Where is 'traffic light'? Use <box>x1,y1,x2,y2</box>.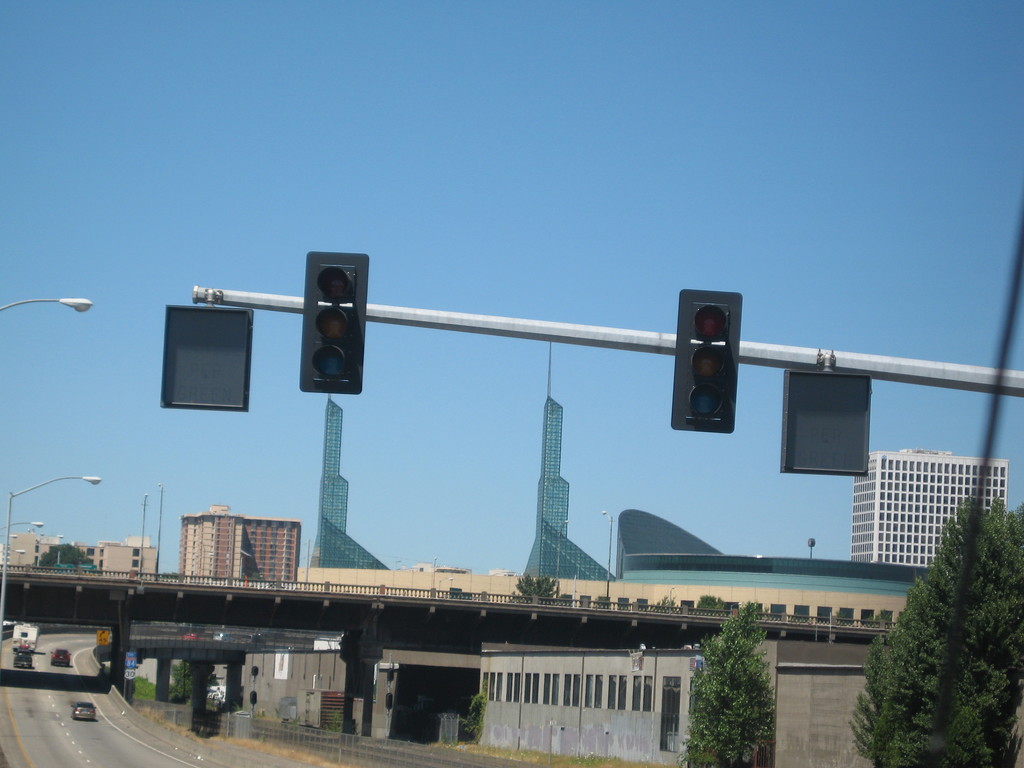
<box>669,289,745,437</box>.
